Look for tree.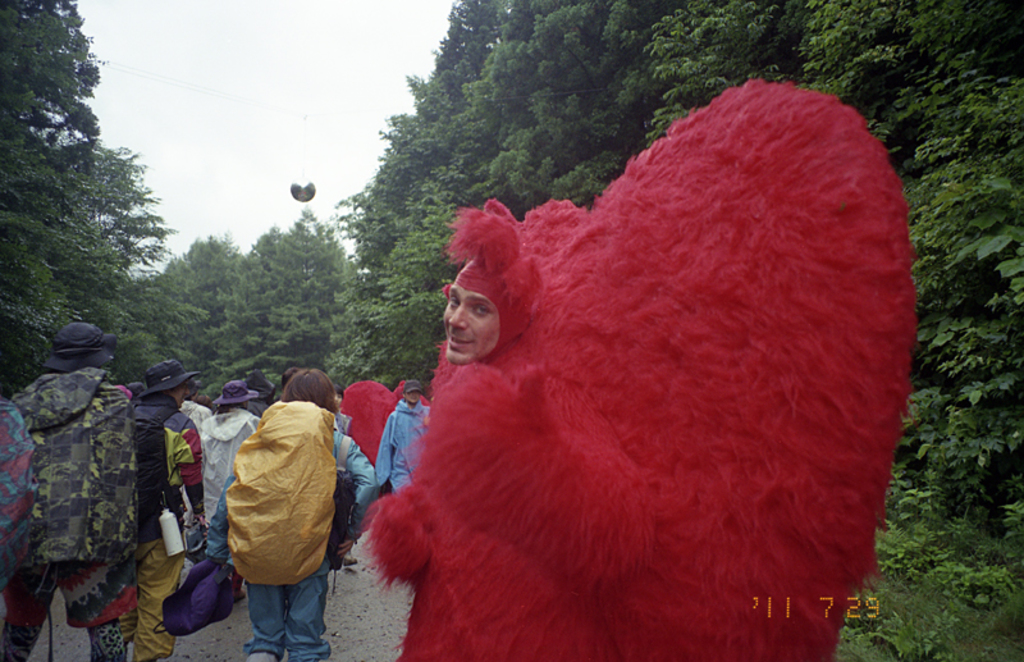
Found: <bbox>0, 0, 101, 376</bbox>.
